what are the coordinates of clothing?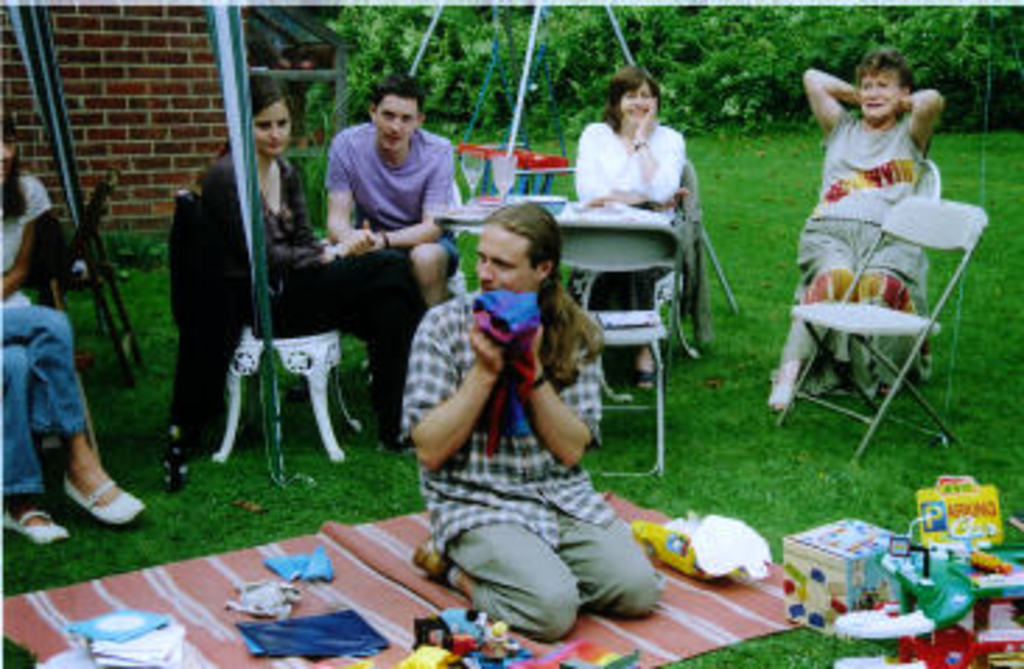
left=319, top=115, right=462, bottom=280.
